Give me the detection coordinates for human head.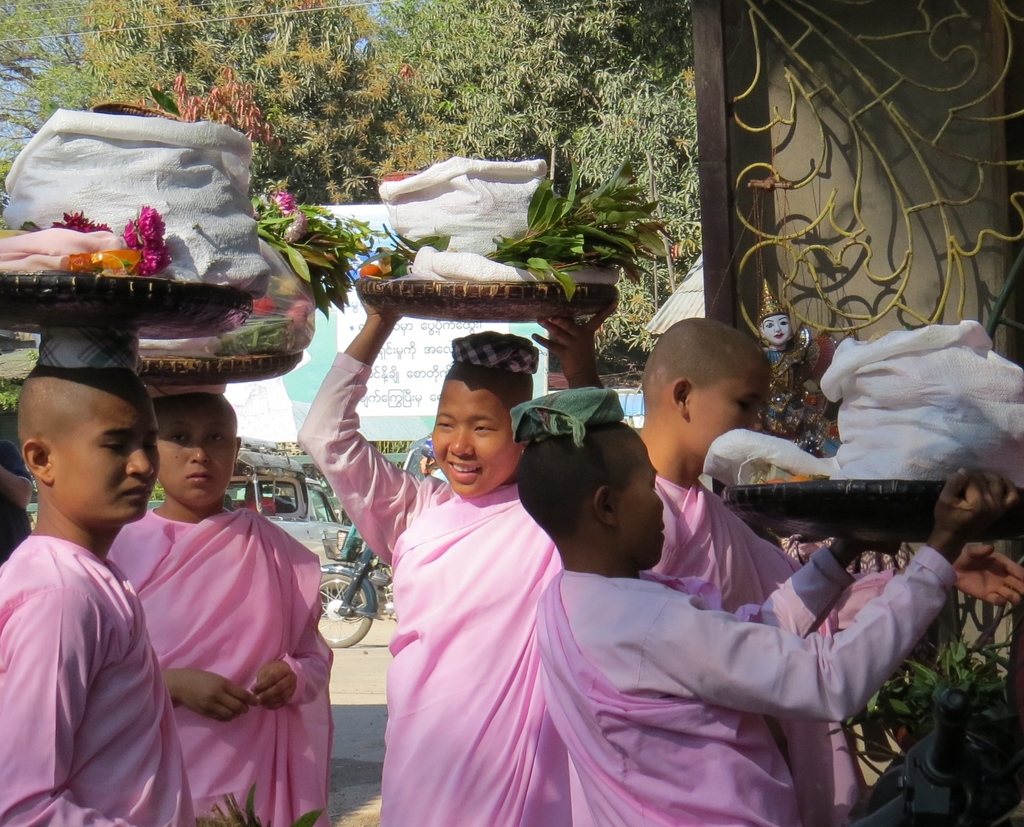
516,420,668,571.
